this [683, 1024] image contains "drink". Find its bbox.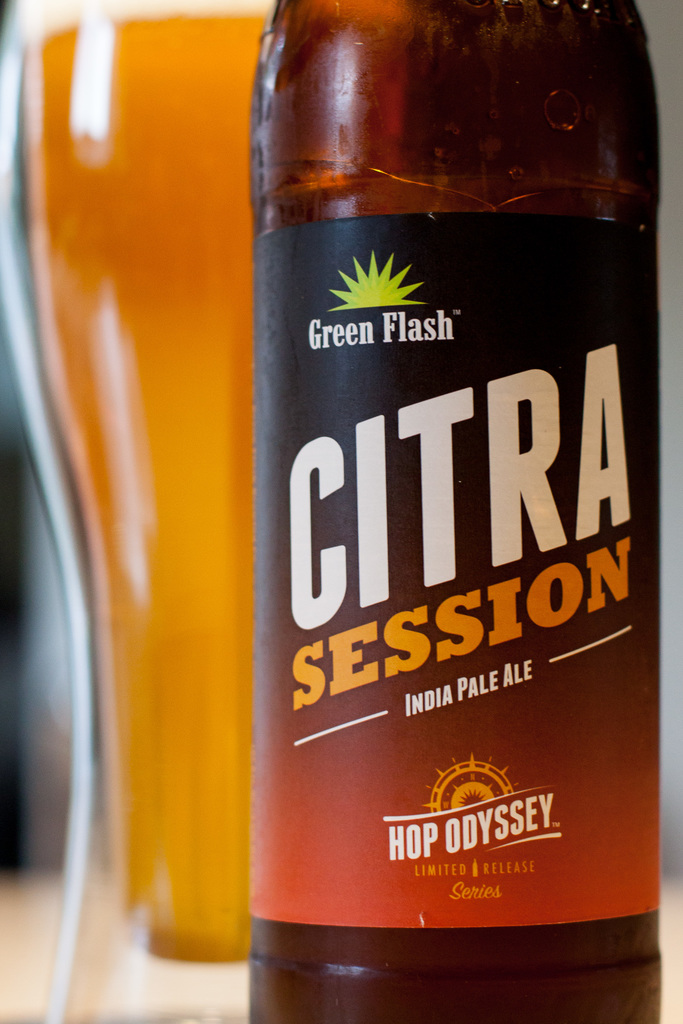
(232,0,633,1023).
